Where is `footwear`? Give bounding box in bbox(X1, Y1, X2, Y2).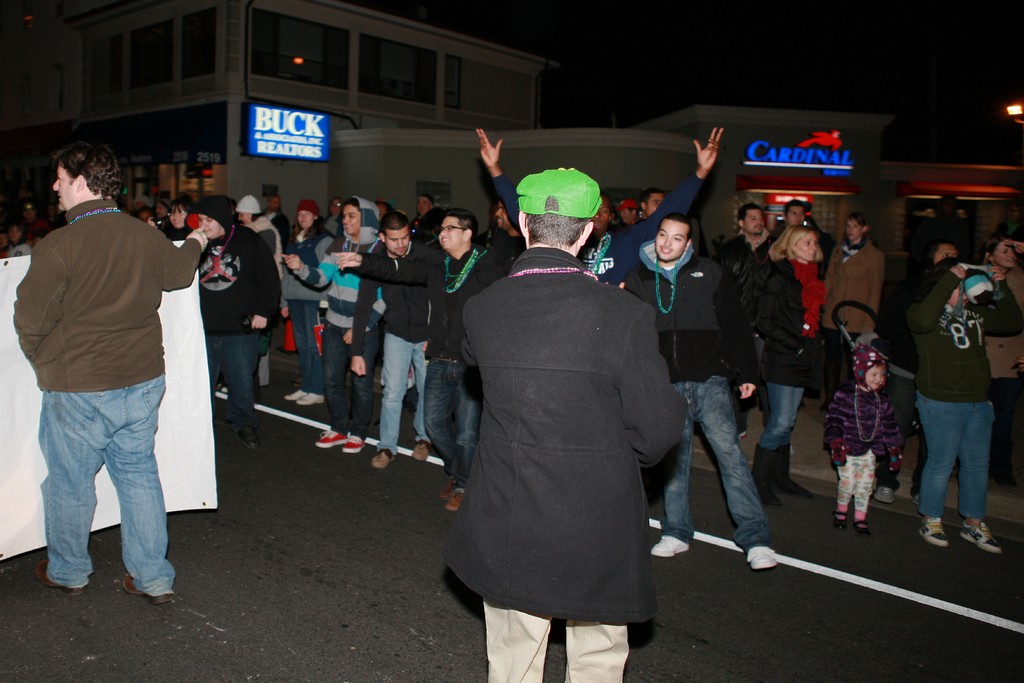
bbox(748, 542, 777, 566).
